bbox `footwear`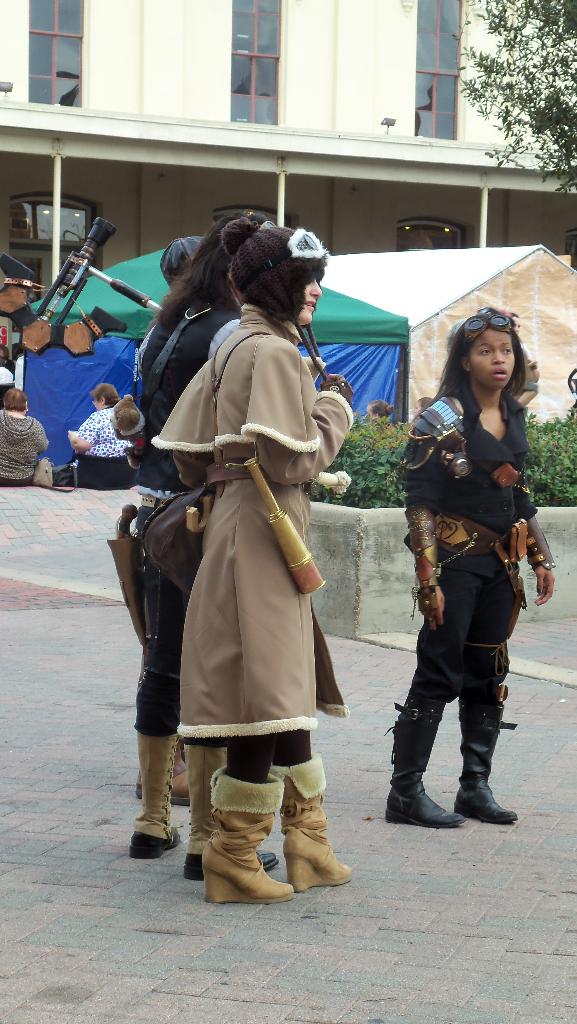
locate(266, 753, 354, 893)
